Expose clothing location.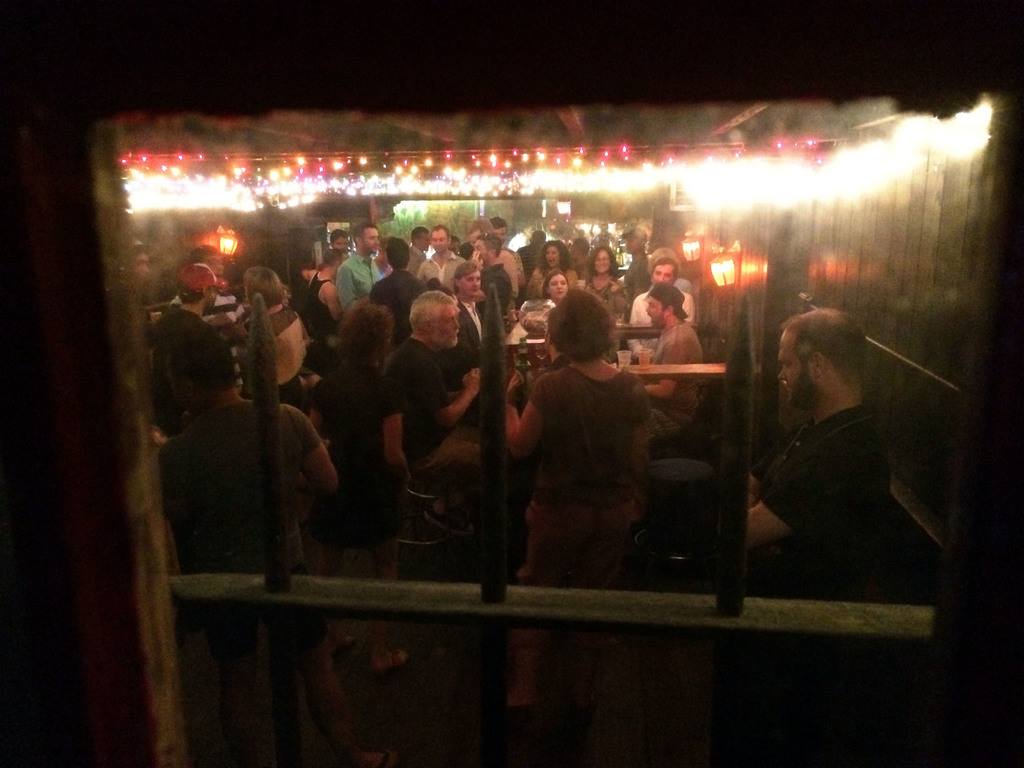
Exposed at Rect(248, 302, 306, 412).
